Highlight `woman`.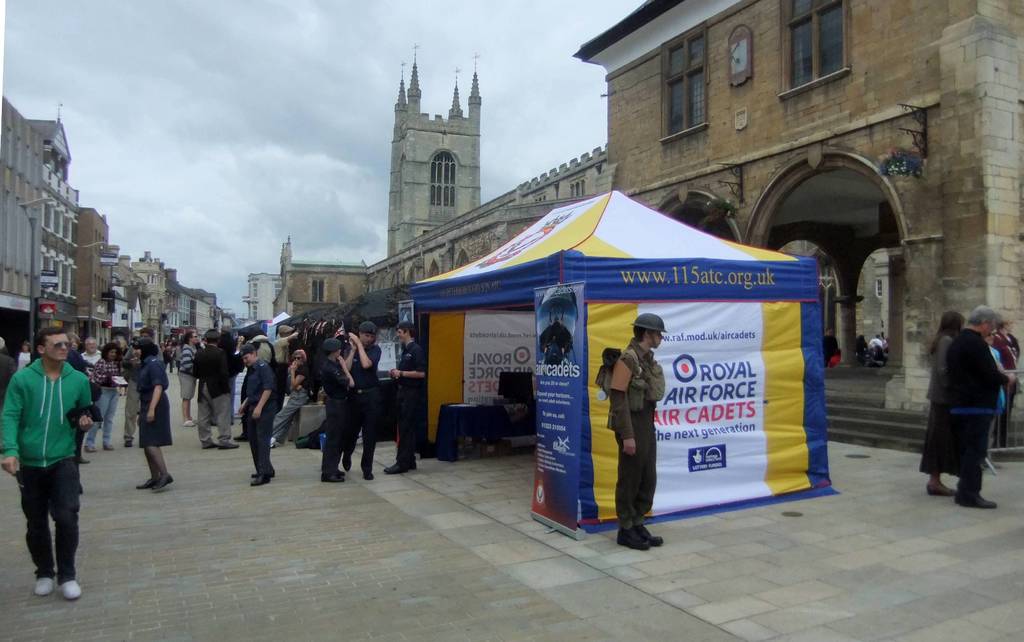
Highlighted region: {"x1": 12, "y1": 339, "x2": 36, "y2": 371}.
